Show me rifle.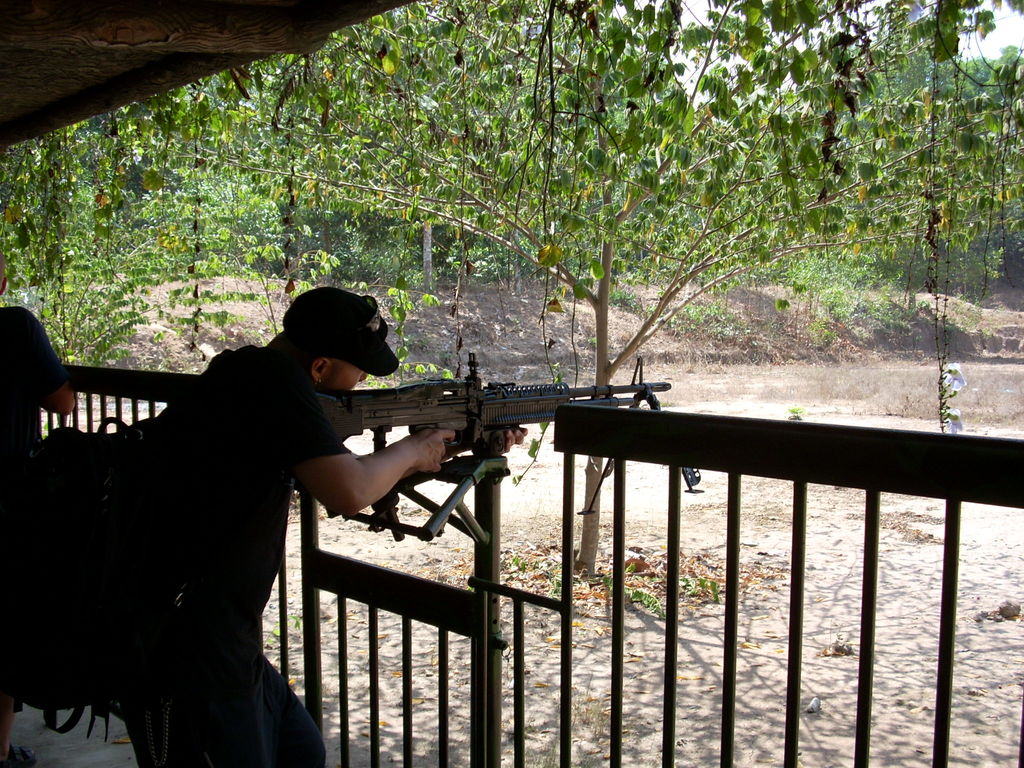
rifle is here: rect(308, 334, 644, 536).
